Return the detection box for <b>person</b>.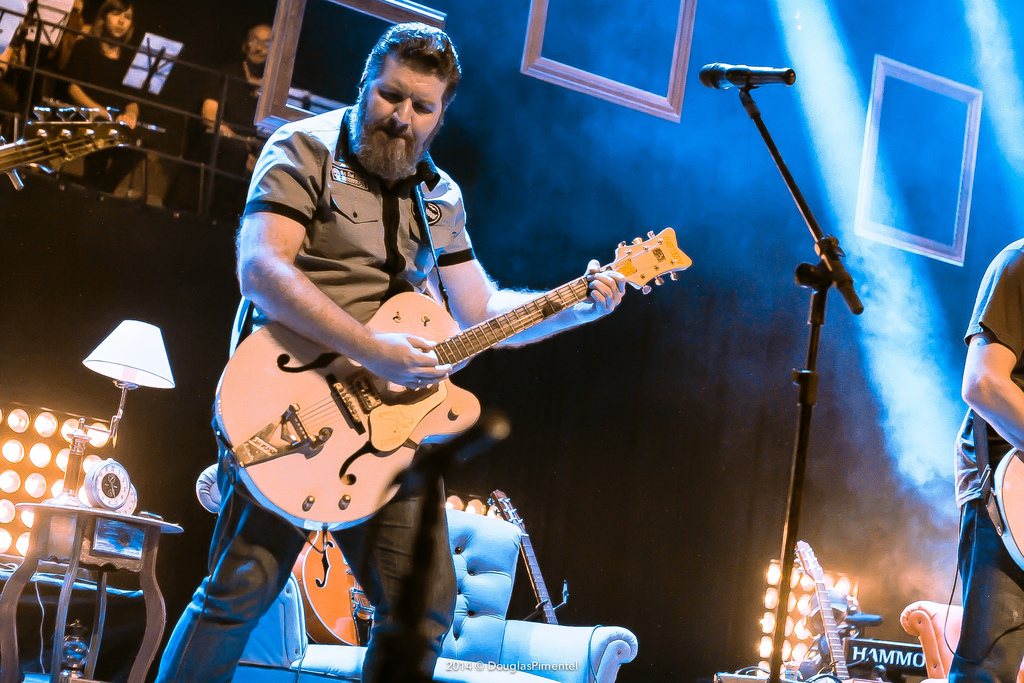
156/21/627/682.
